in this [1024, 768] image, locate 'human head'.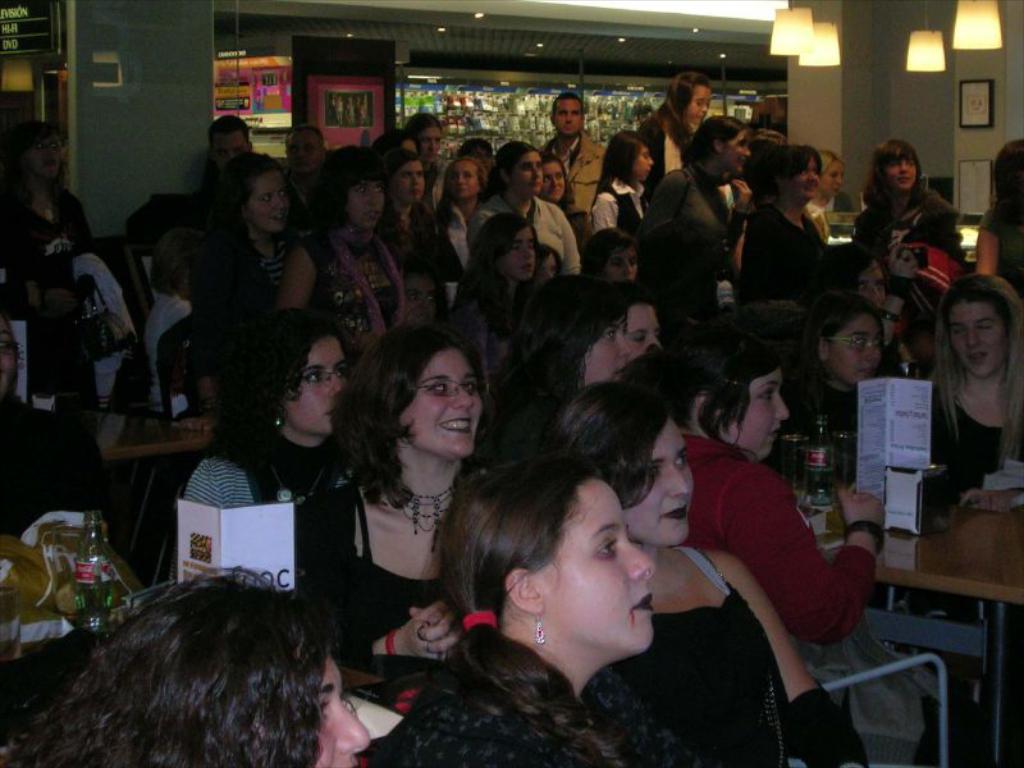
Bounding box: 585 225 640 282.
